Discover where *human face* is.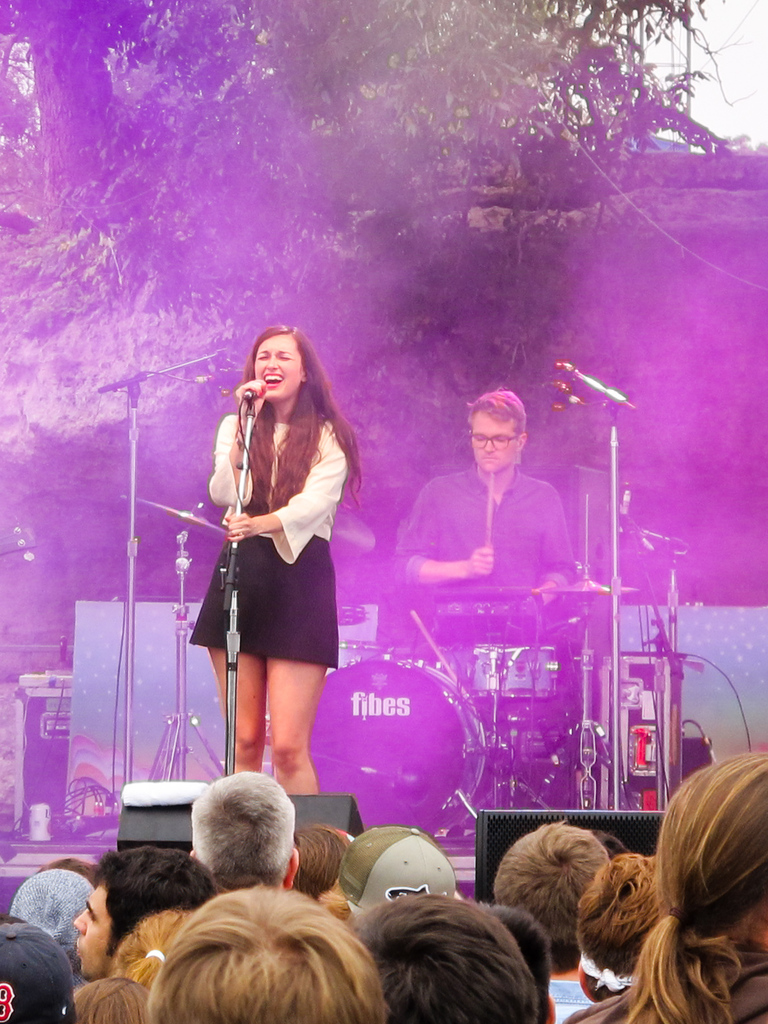
Discovered at 72/882/114/982.
